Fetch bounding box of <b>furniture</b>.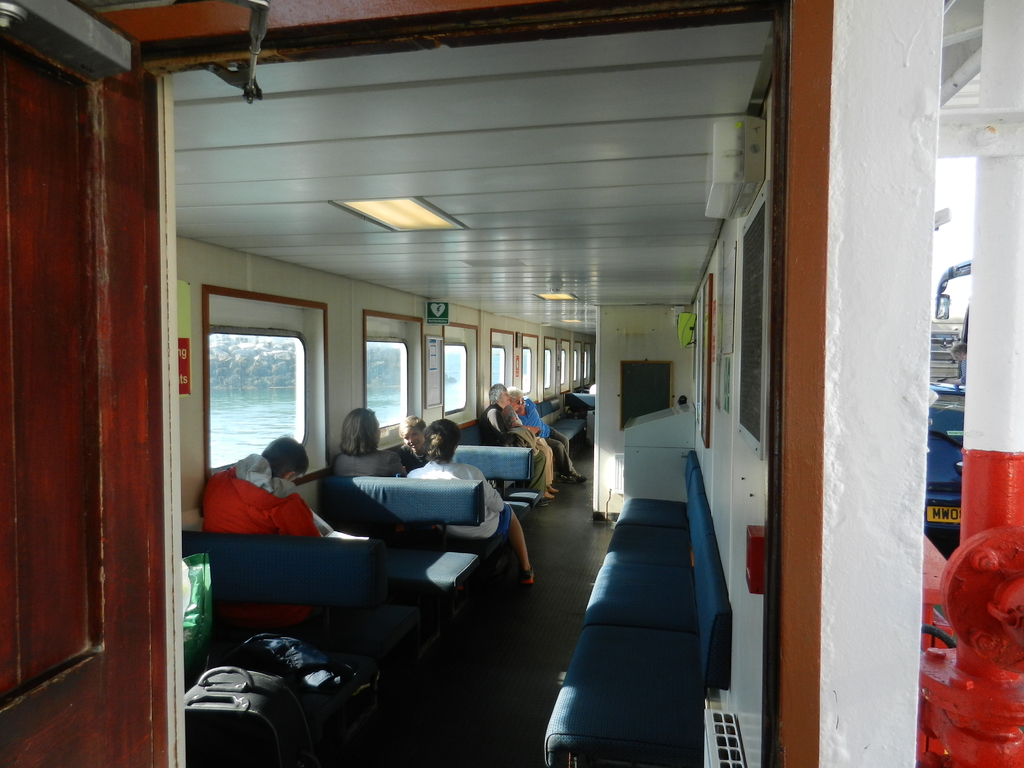
Bbox: Rect(0, 0, 165, 767).
